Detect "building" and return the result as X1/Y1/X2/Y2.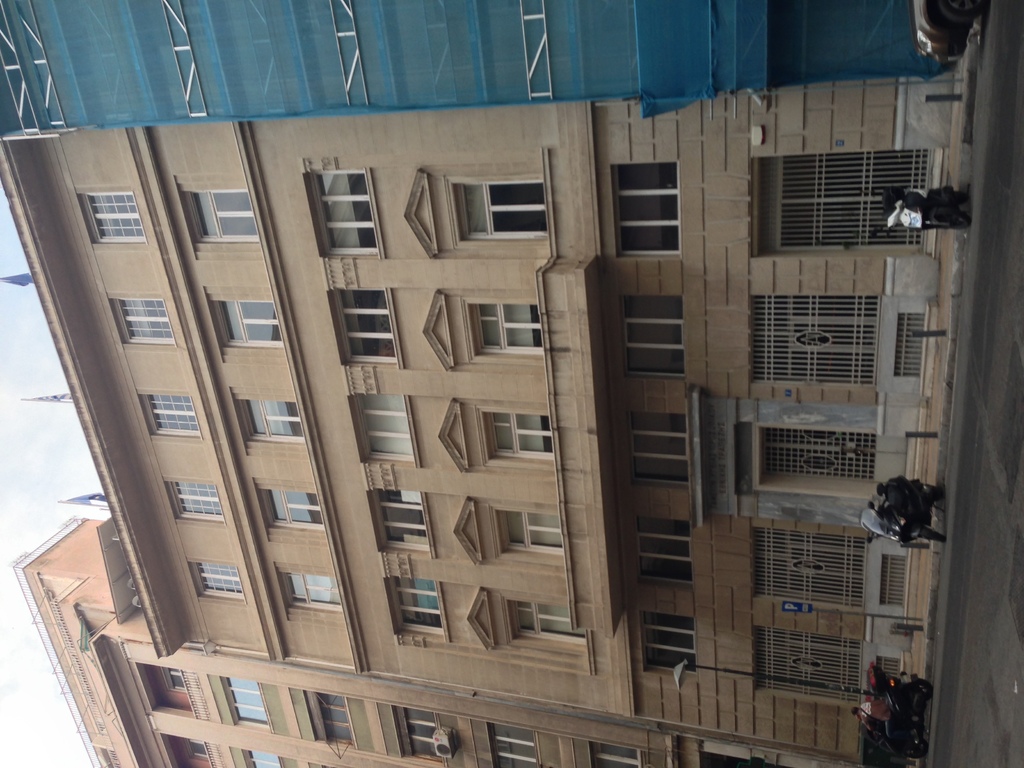
1/63/980/767.
